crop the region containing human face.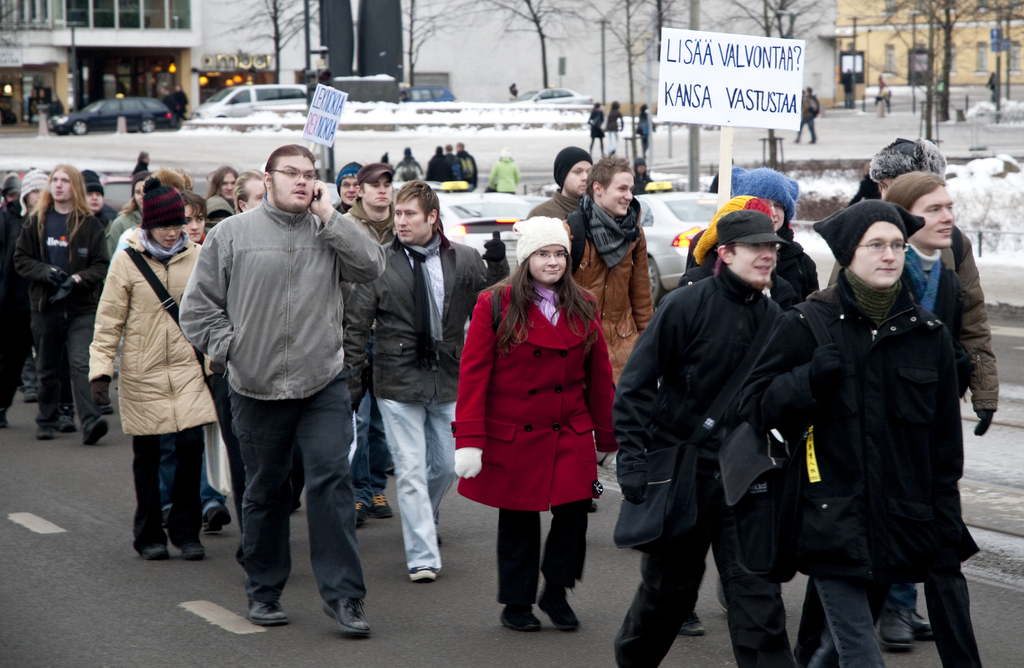
Crop region: left=132, top=184, right=144, bottom=208.
